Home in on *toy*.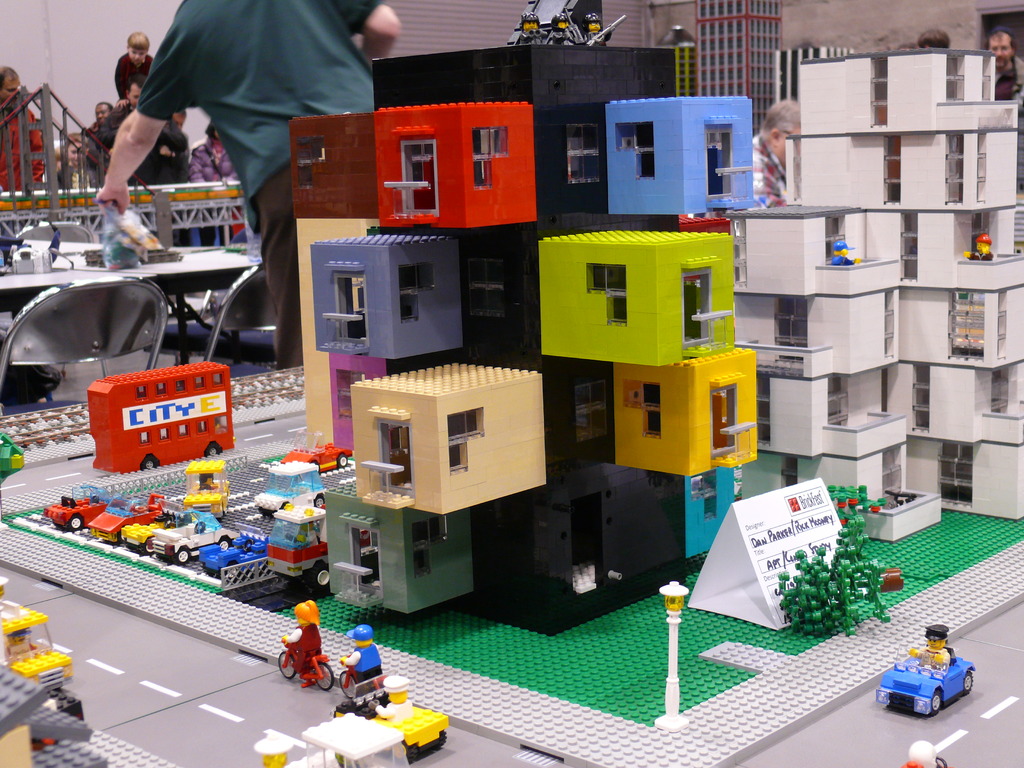
Homed in at 253:458:323:515.
